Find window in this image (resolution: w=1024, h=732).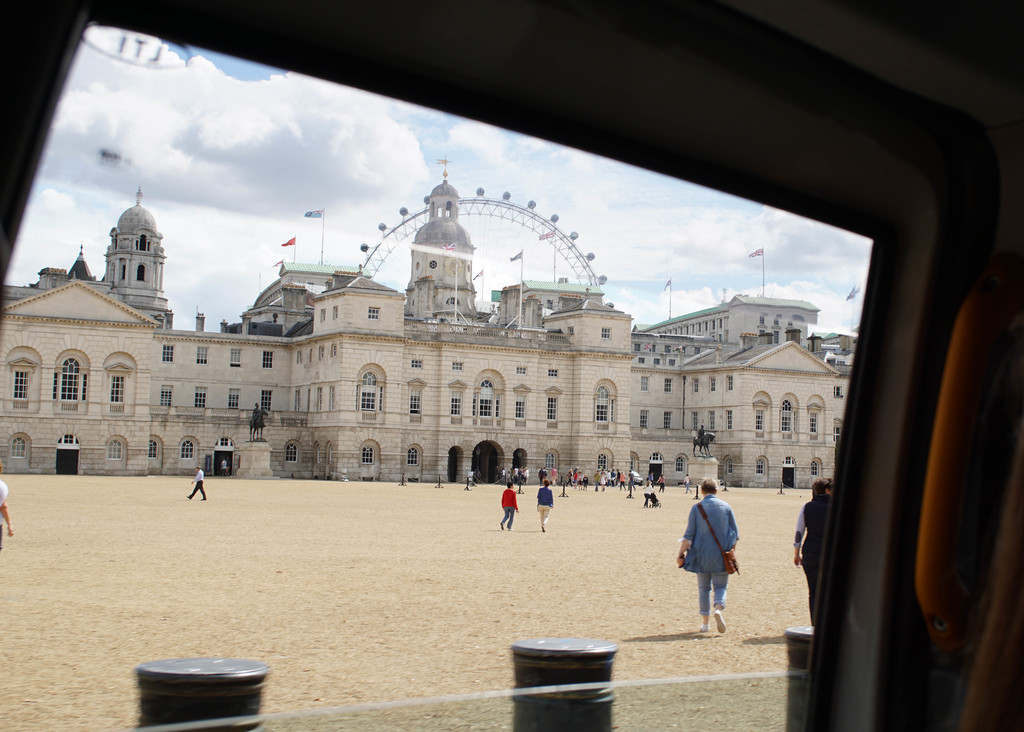
474 391 479 419.
